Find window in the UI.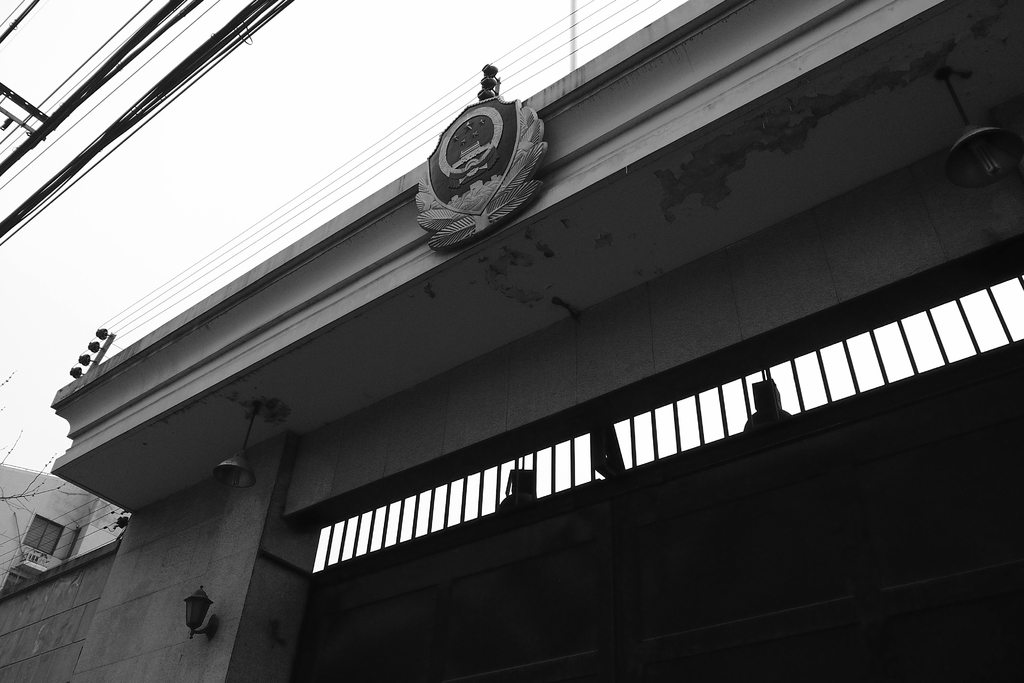
UI element at <region>19, 510, 63, 556</region>.
